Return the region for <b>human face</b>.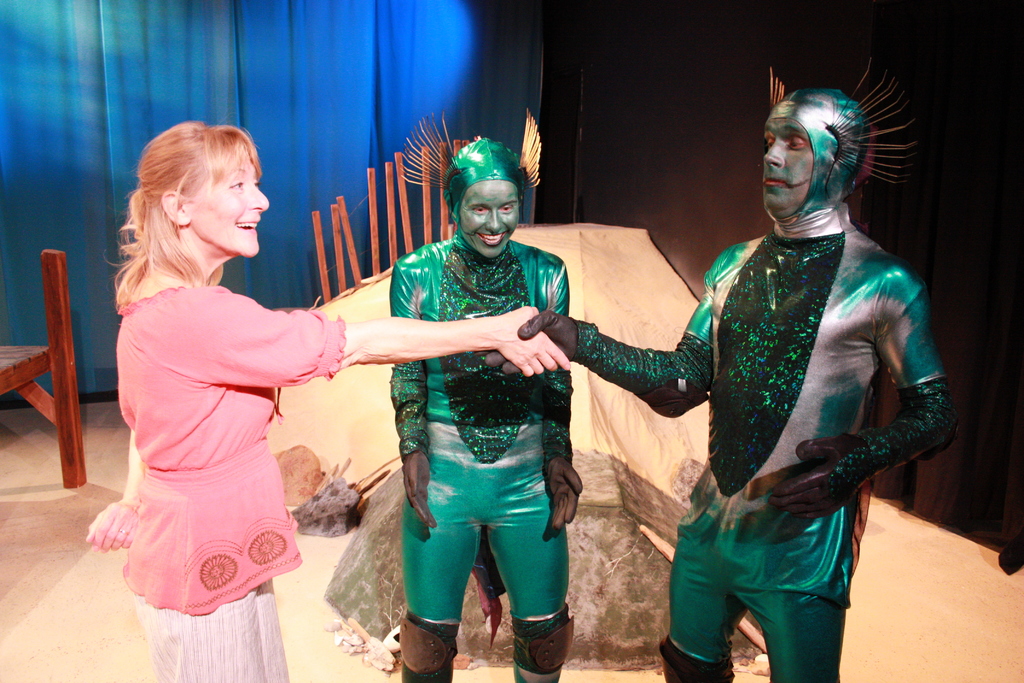
rect(762, 116, 816, 225).
